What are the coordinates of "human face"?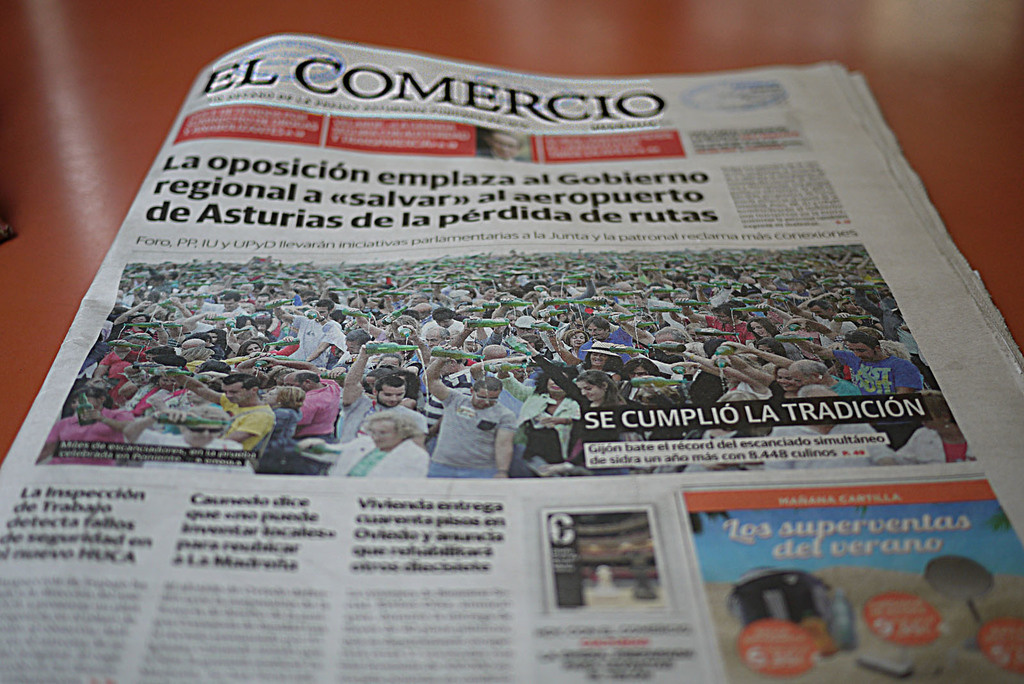
region(572, 330, 586, 353).
